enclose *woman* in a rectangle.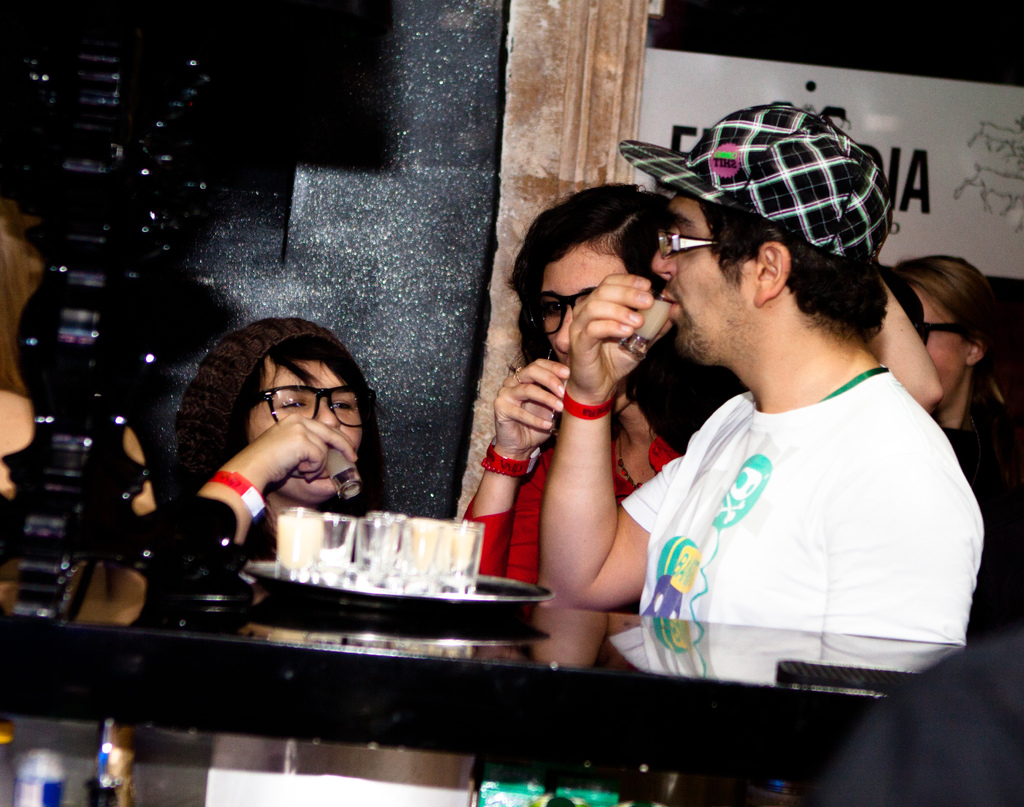
rect(462, 187, 744, 612).
